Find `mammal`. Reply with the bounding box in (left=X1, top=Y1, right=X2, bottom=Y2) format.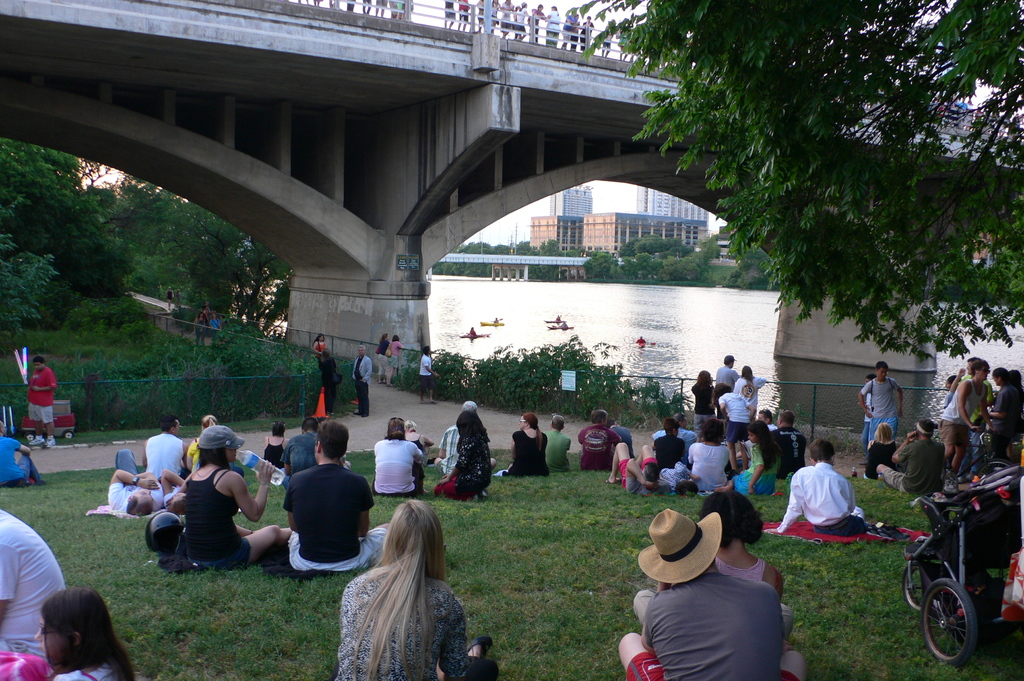
(left=354, top=344, right=372, bottom=417).
